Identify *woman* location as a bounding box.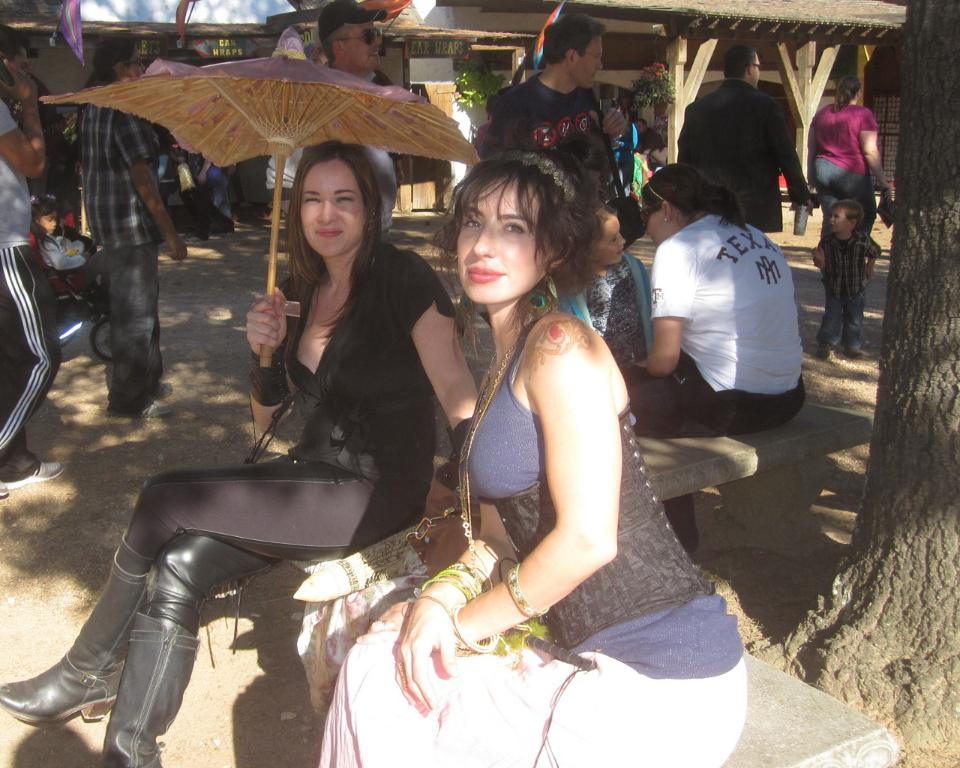
{"left": 309, "top": 147, "right": 749, "bottom": 767}.
